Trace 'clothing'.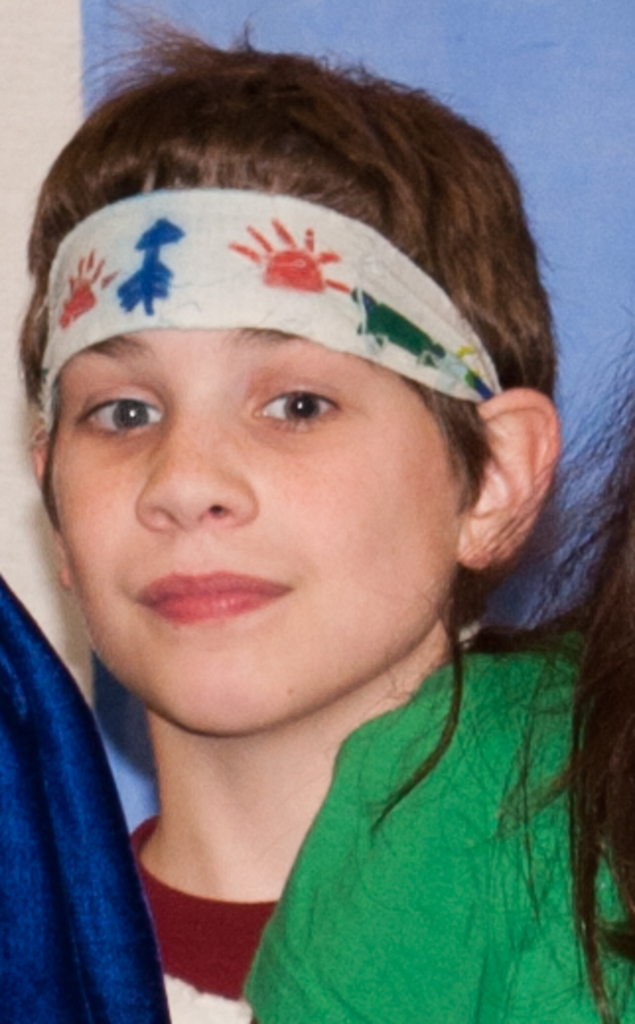
Traced to (126,813,284,1022).
